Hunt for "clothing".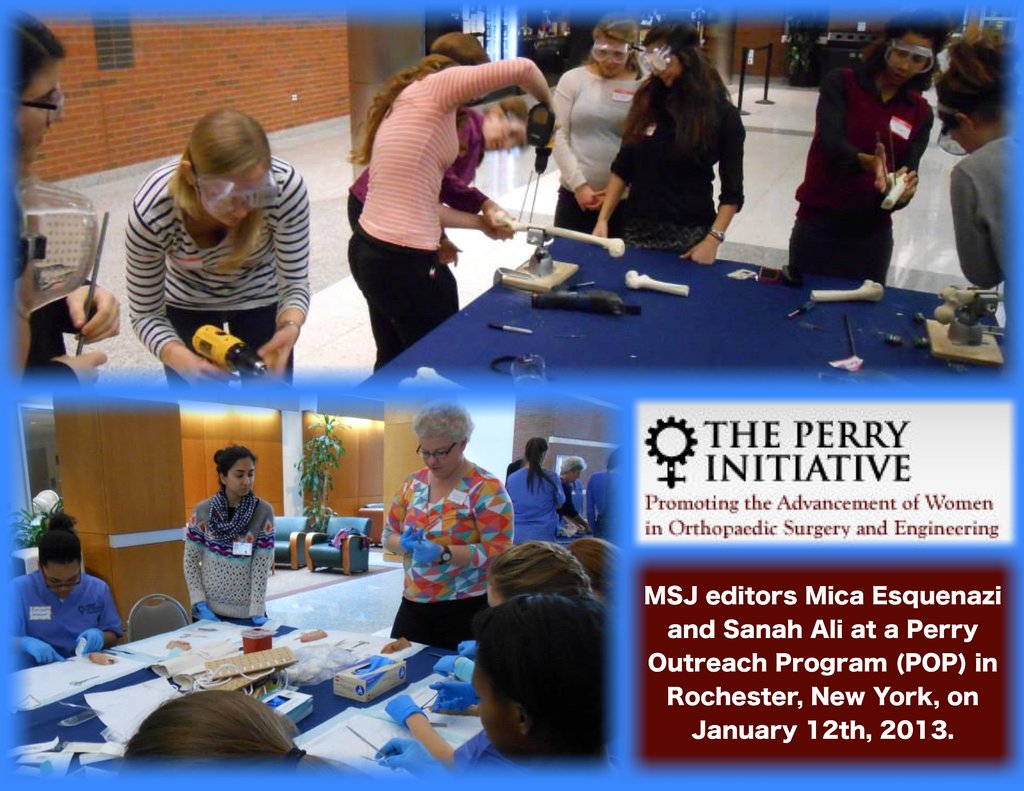
Hunted down at <region>125, 158, 310, 384</region>.
